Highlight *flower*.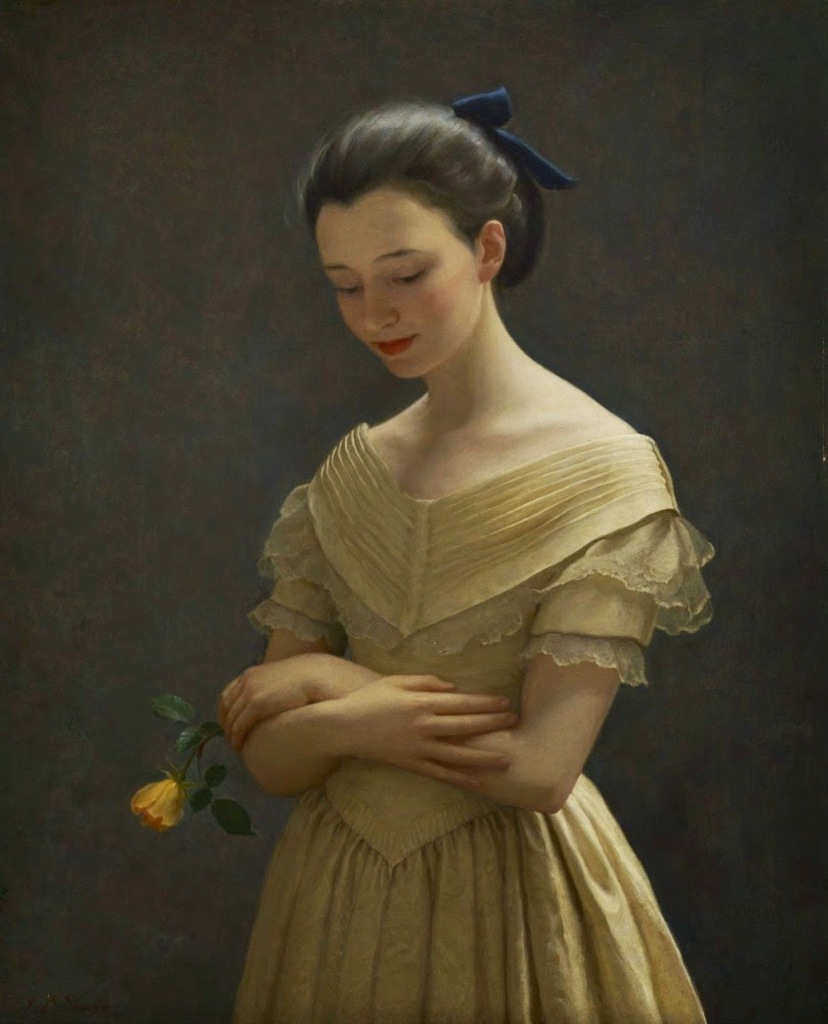
Highlighted region: [x1=130, y1=780, x2=181, y2=835].
